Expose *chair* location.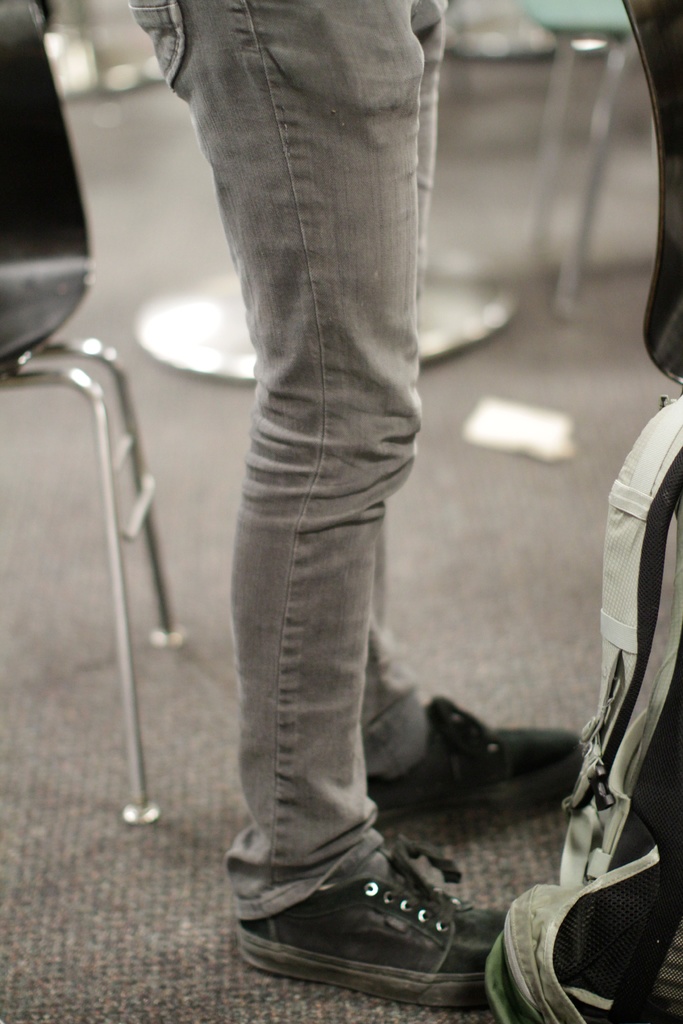
Exposed at x1=0, y1=0, x2=186, y2=816.
